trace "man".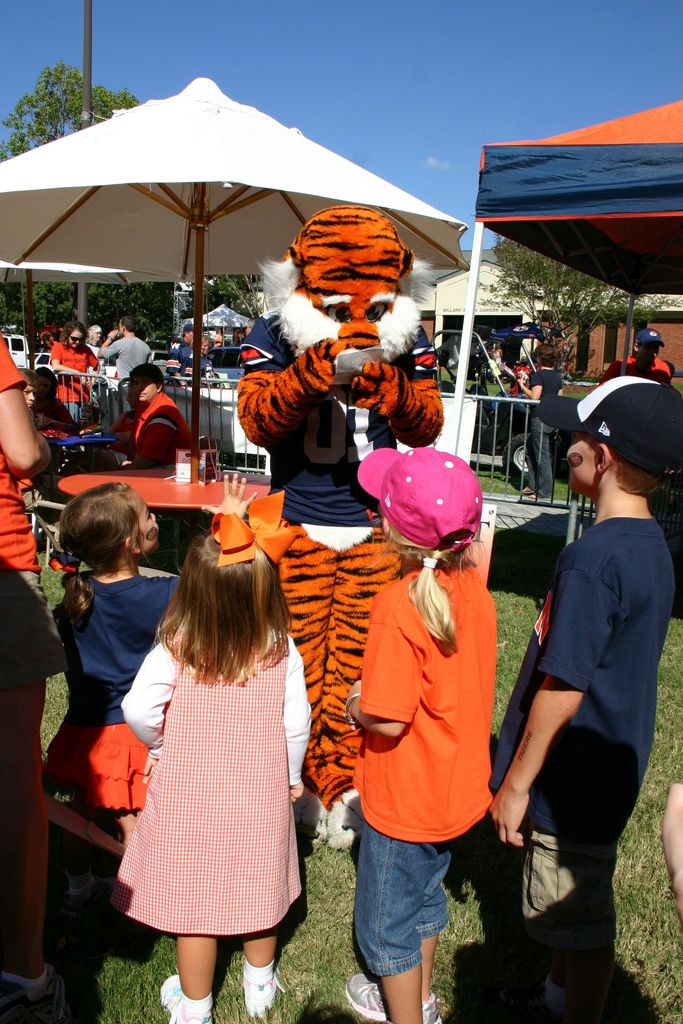
Traced to 166/324/195/387.
